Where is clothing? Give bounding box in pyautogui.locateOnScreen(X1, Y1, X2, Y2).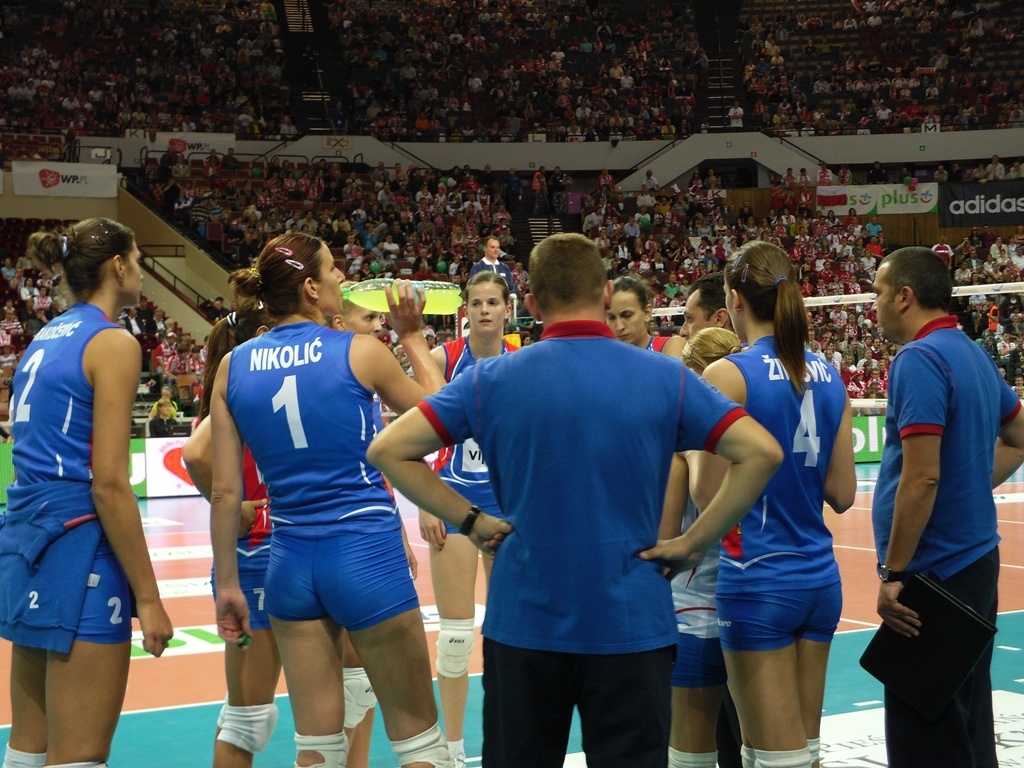
pyautogui.locateOnScreen(711, 335, 849, 653).
